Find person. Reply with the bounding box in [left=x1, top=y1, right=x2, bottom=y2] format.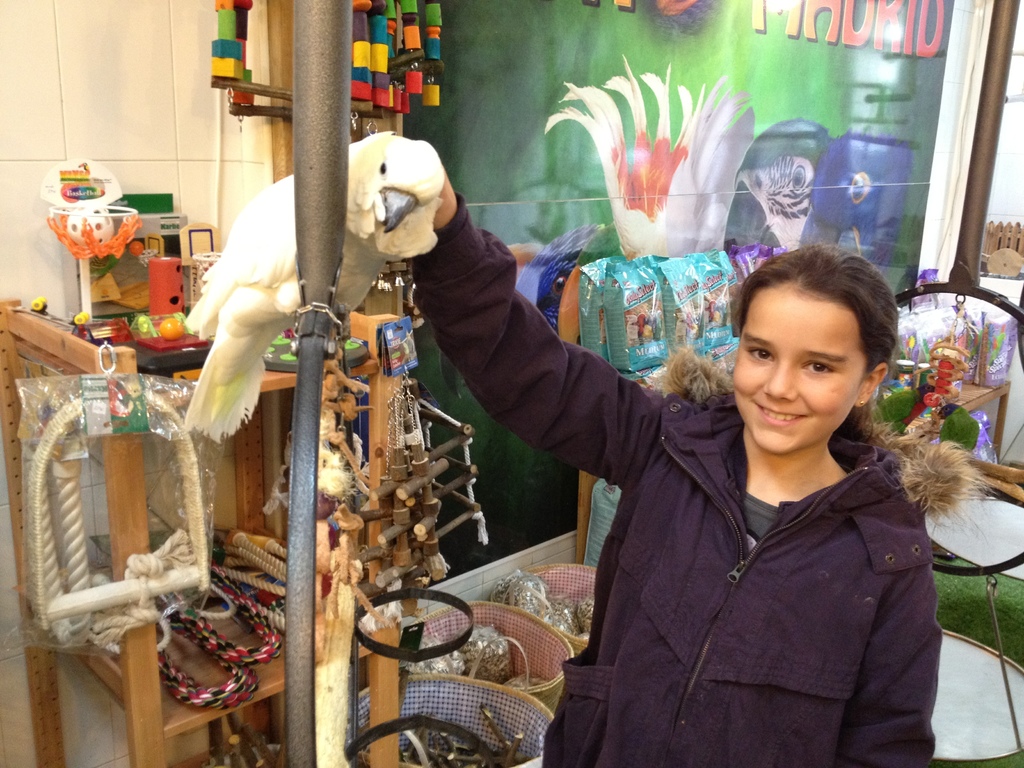
[left=364, top=165, right=891, bottom=754].
